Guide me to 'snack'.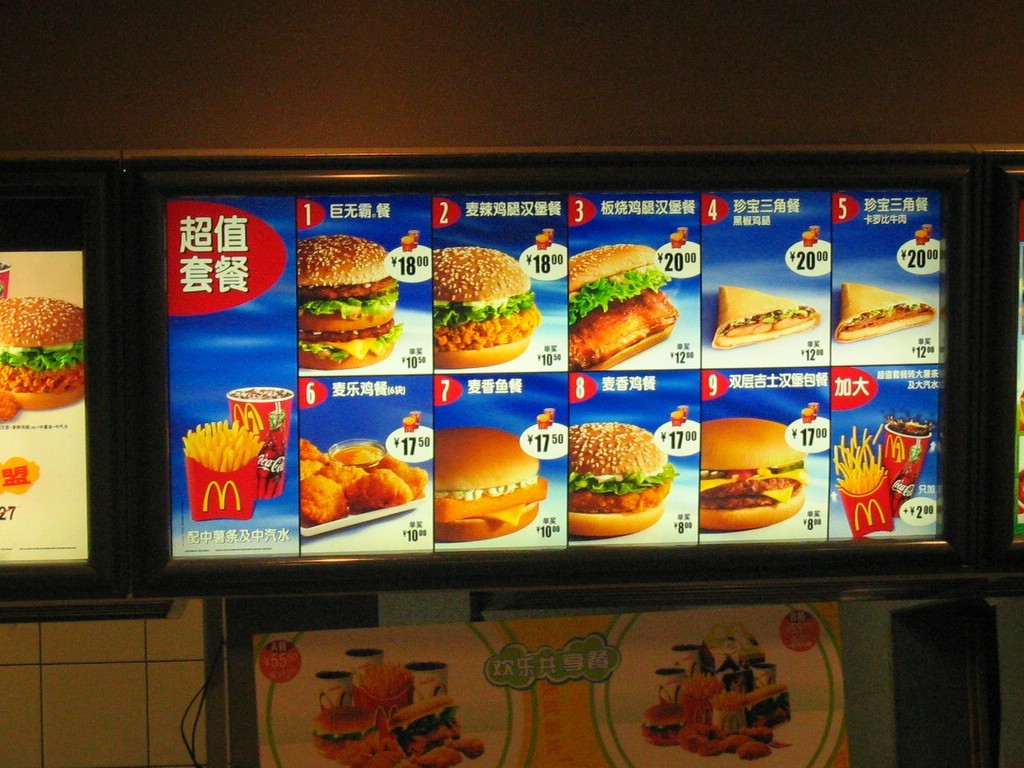
Guidance: box(338, 732, 388, 767).
